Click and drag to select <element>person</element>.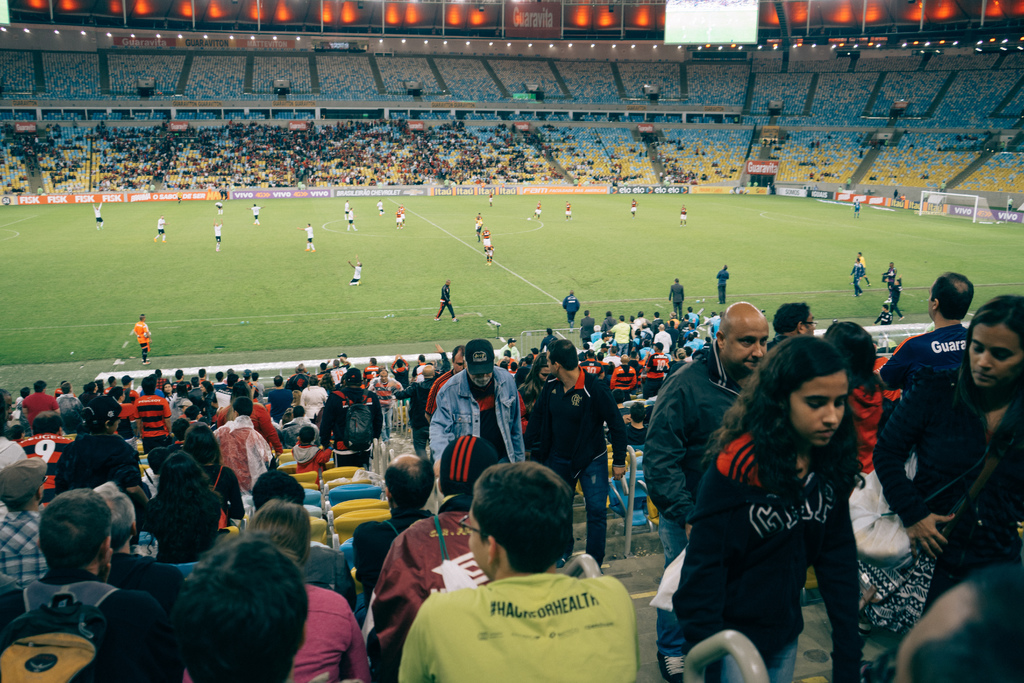
Selection: [851, 197, 861, 219].
